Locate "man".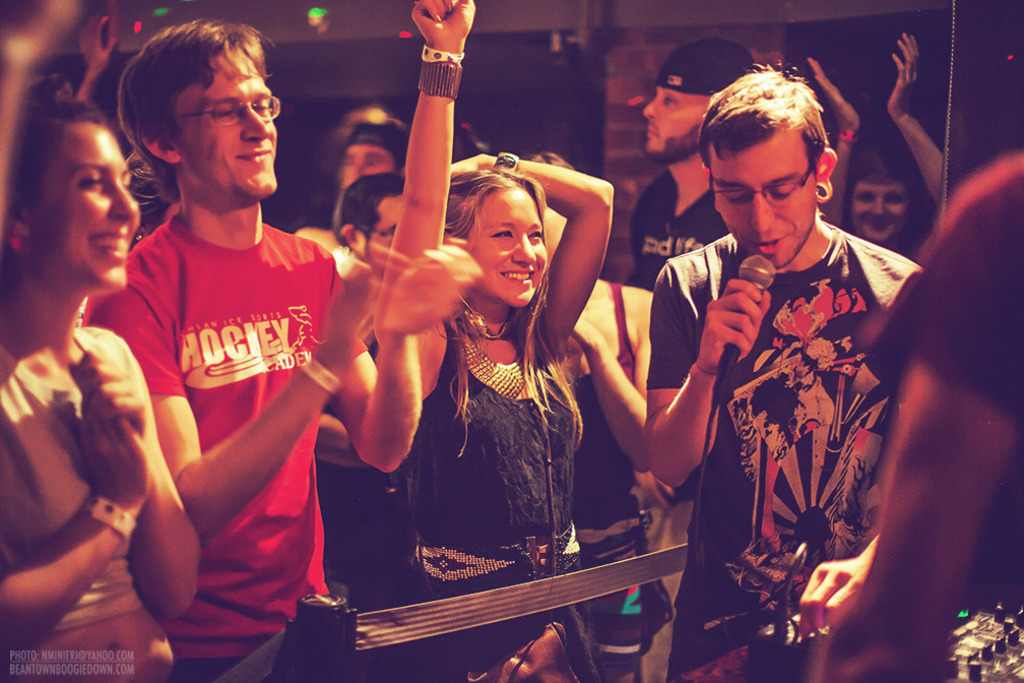
Bounding box: (91,17,478,682).
